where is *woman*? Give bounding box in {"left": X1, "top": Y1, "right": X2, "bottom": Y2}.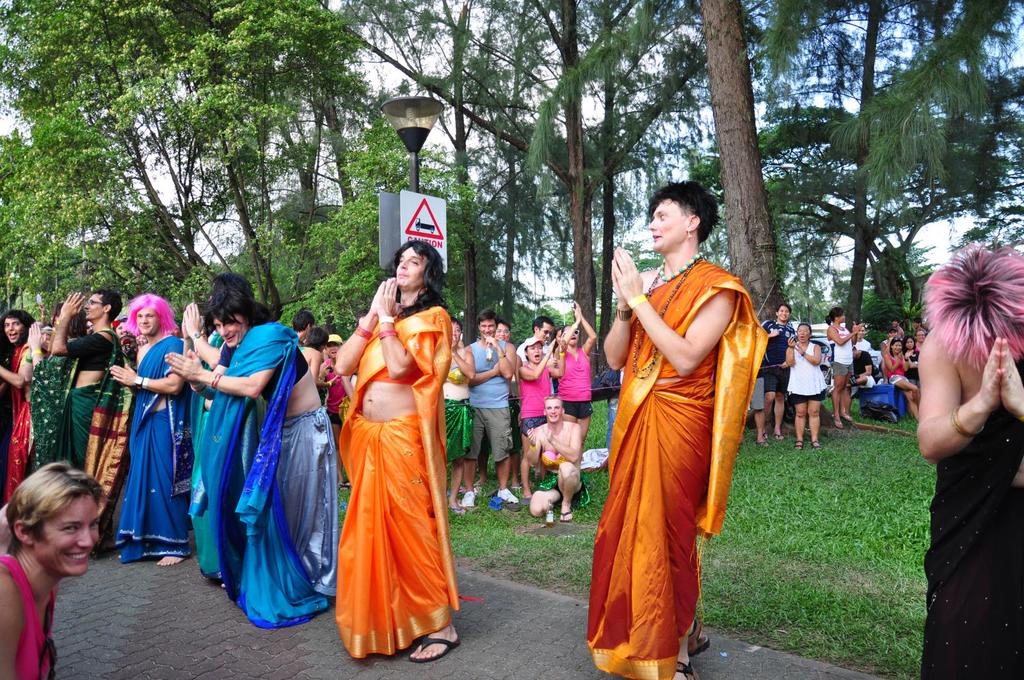
{"left": 877, "top": 334, "right": 922, "bottom": 425}.
